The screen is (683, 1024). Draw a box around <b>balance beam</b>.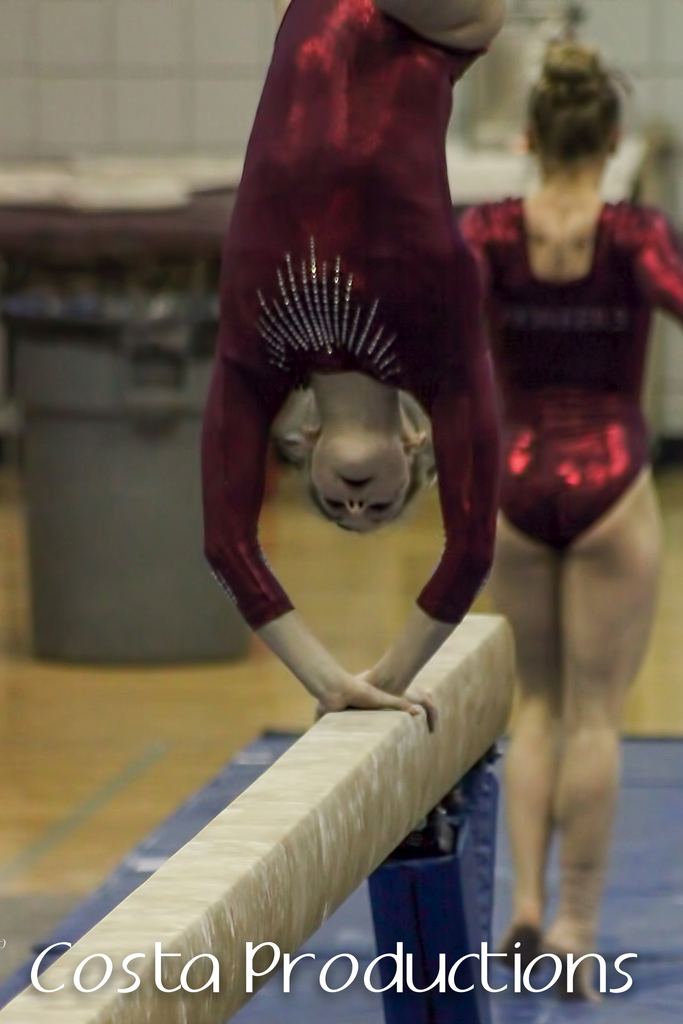
[0, 615, 520, 1023].
